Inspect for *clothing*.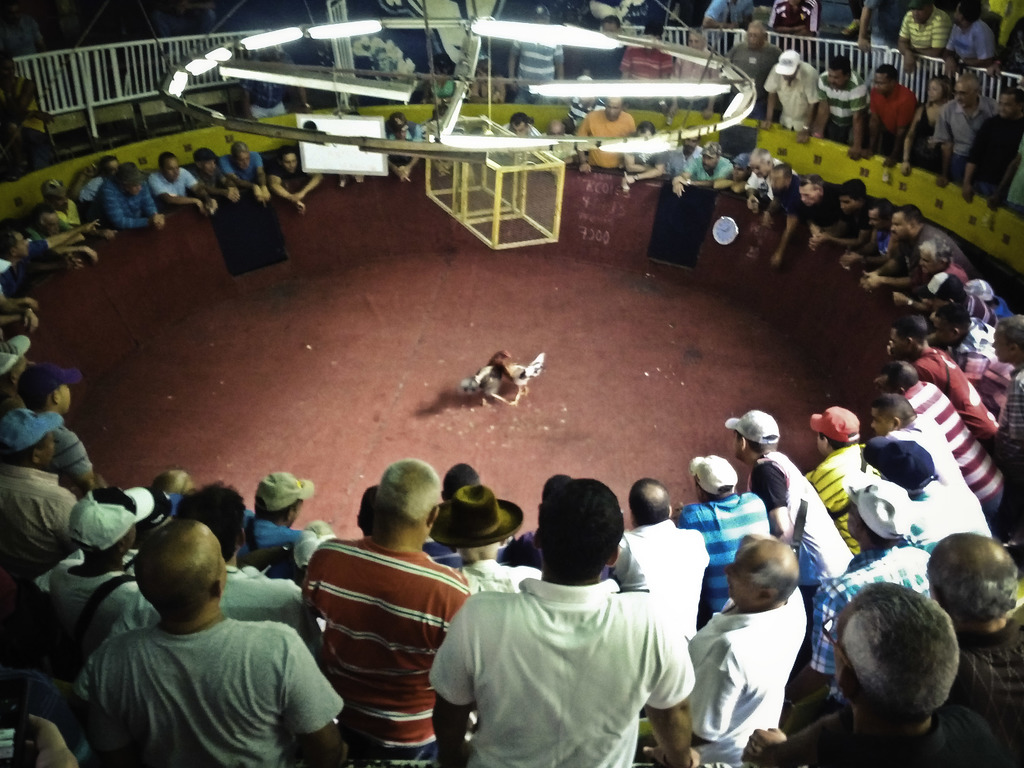
Inspection: [x1=911, y1=344, x2=997, y2=444].
